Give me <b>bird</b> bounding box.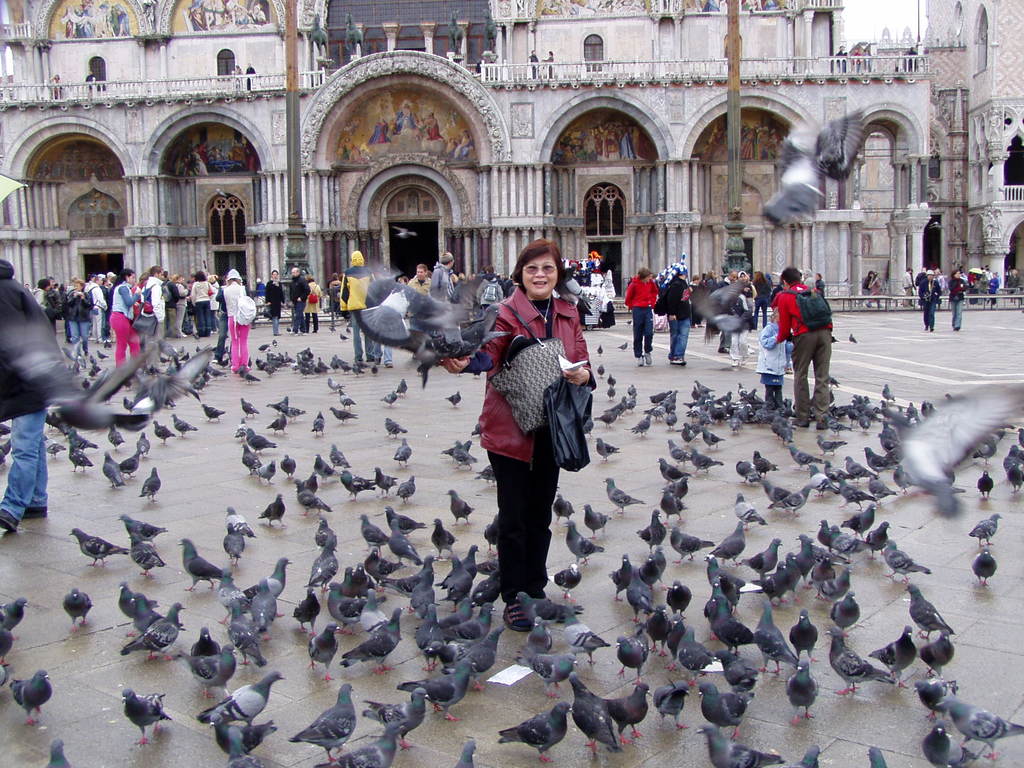
{"x1": 516, "y1": 580, "x2": 572, "y2": 629}.
